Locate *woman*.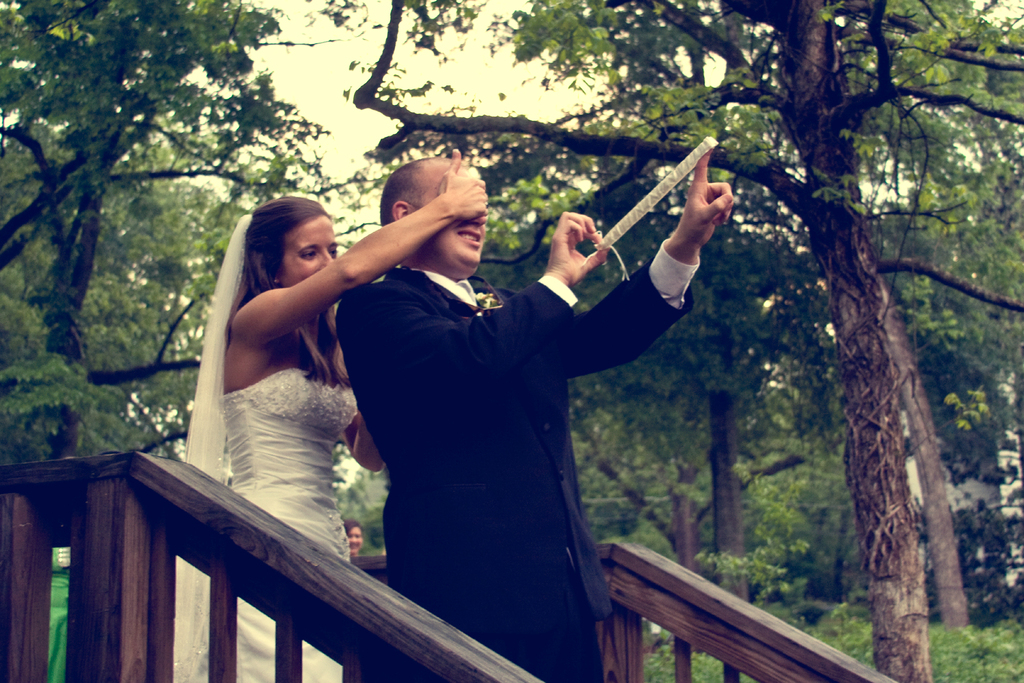
Bounding box: 172,194,392,682.
